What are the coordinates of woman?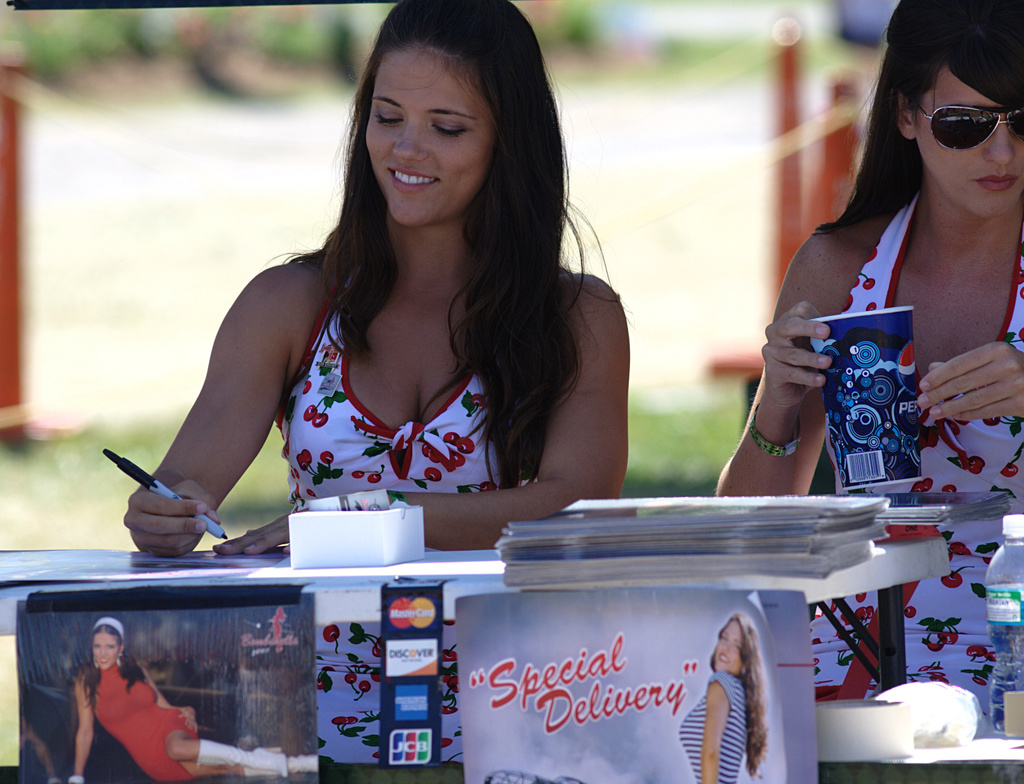
x1=708, y1=0, x2=1023, y2=733.
